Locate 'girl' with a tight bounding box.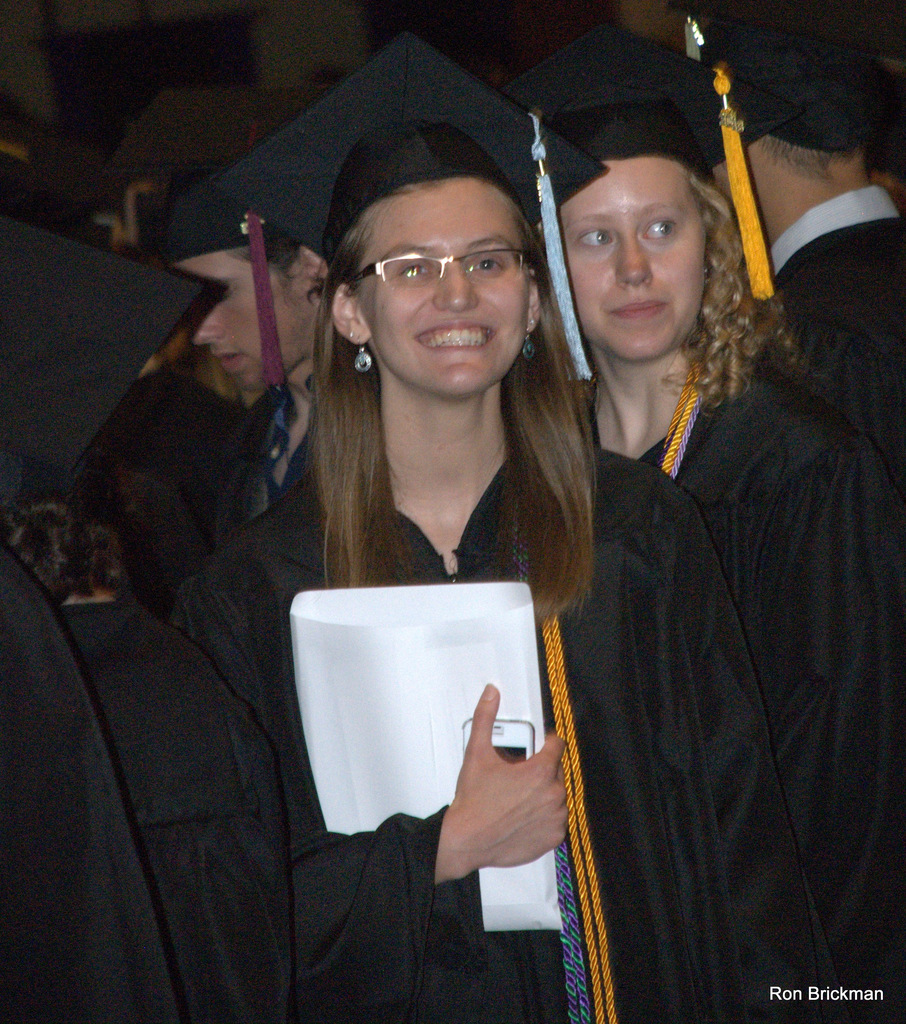
(165, 23, 856, 1023).
